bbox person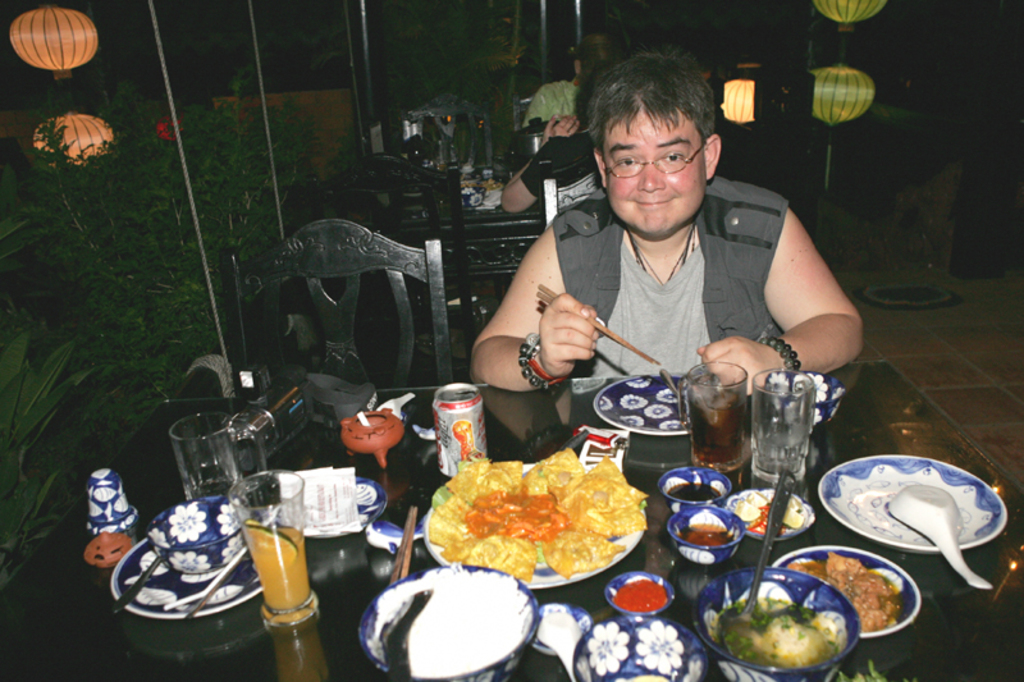
pyautogui.locateOnScreen(502, 69, 604, 216)
